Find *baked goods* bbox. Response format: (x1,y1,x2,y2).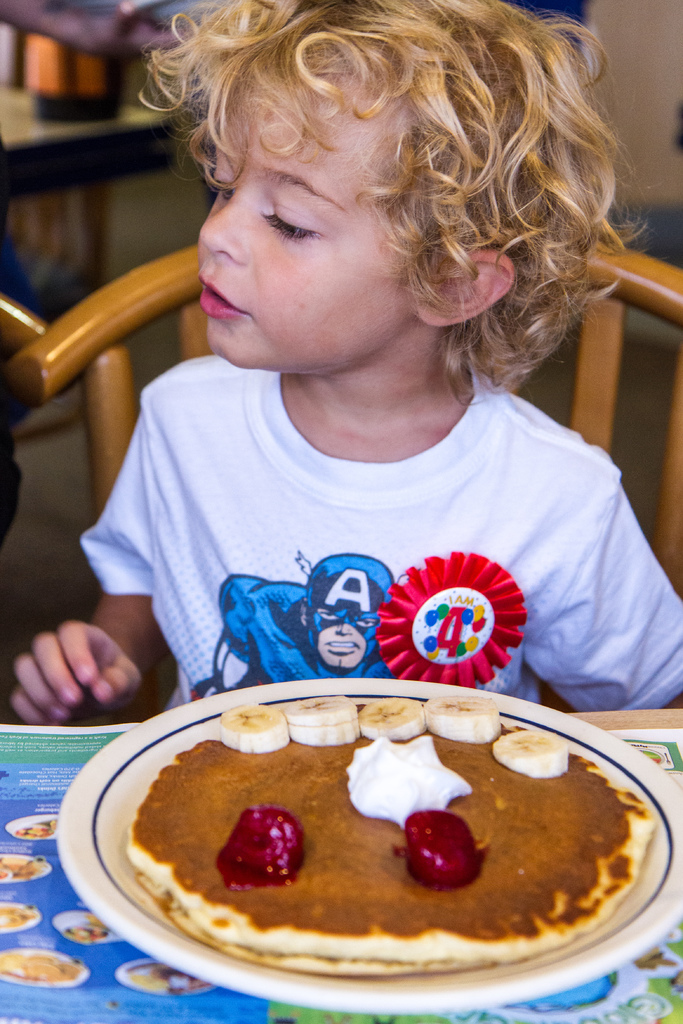
(97,669,671,999).
